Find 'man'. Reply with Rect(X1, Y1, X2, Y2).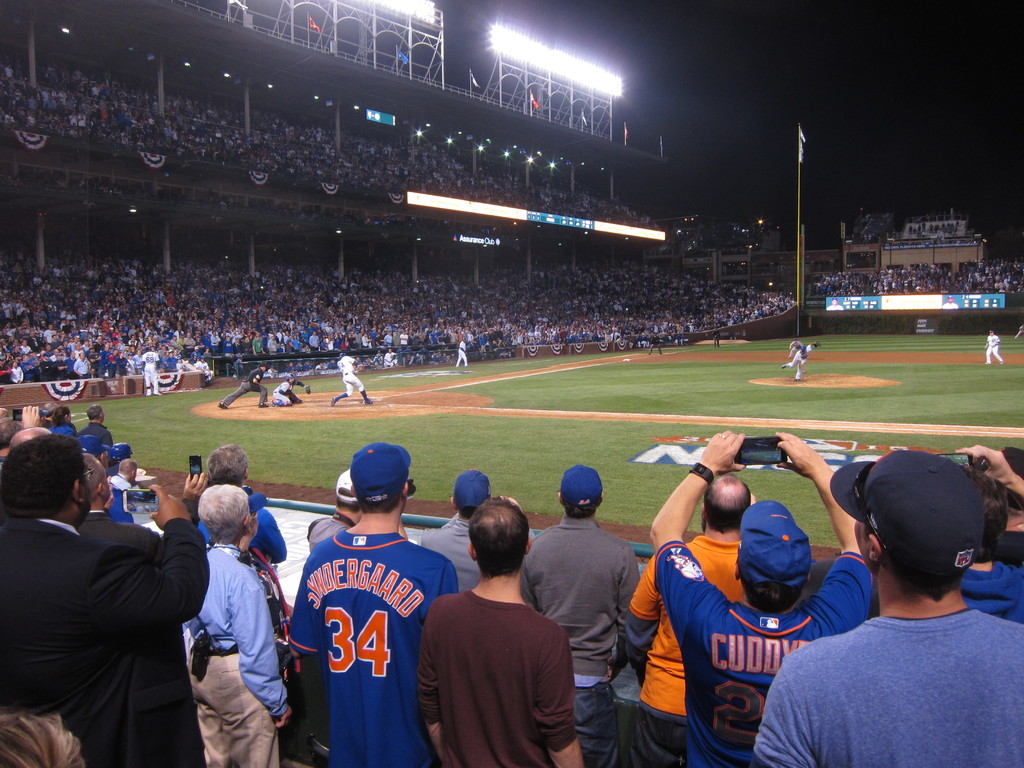
Rect(980, 328, 1006, 369).
